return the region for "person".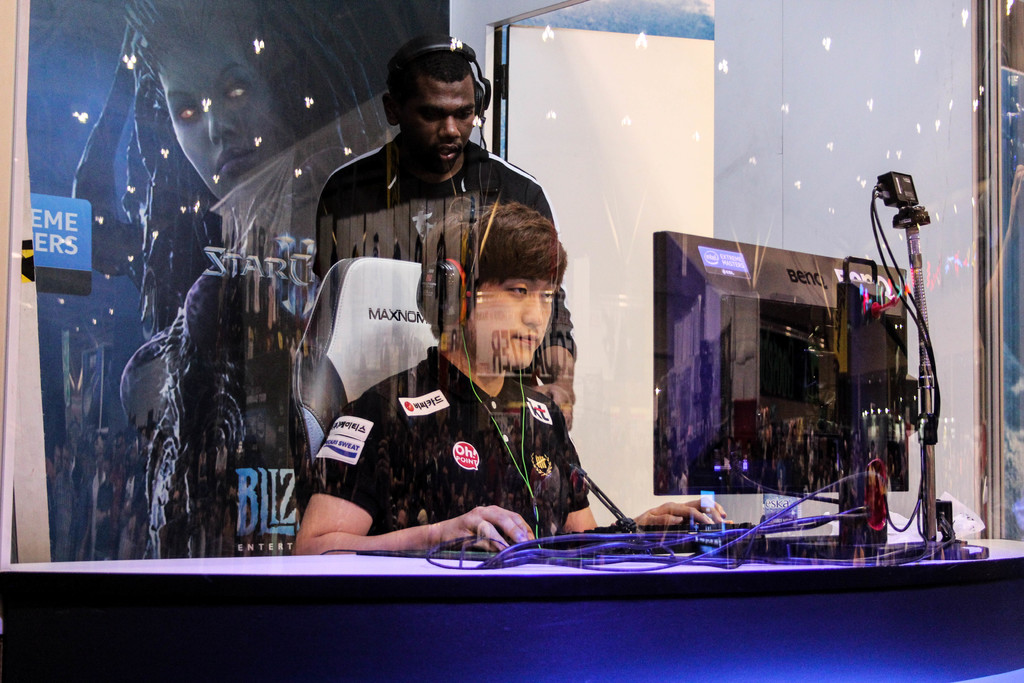
detection(307, 34, 580, 459).
